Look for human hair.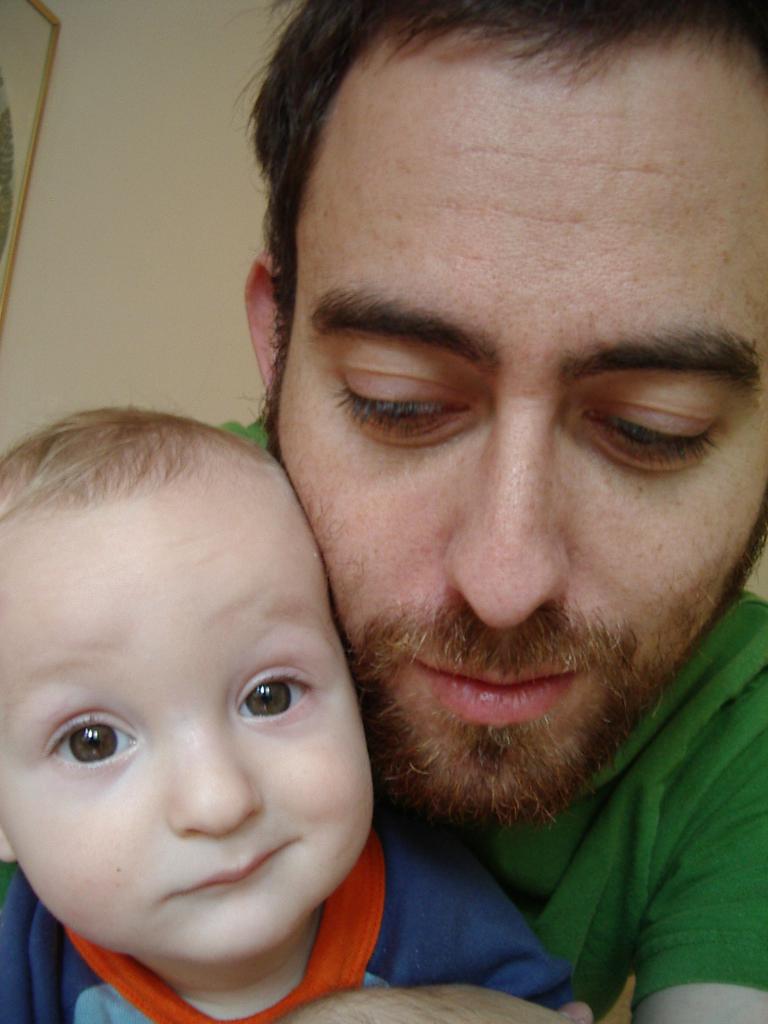
Found: 196/0/714/407.
